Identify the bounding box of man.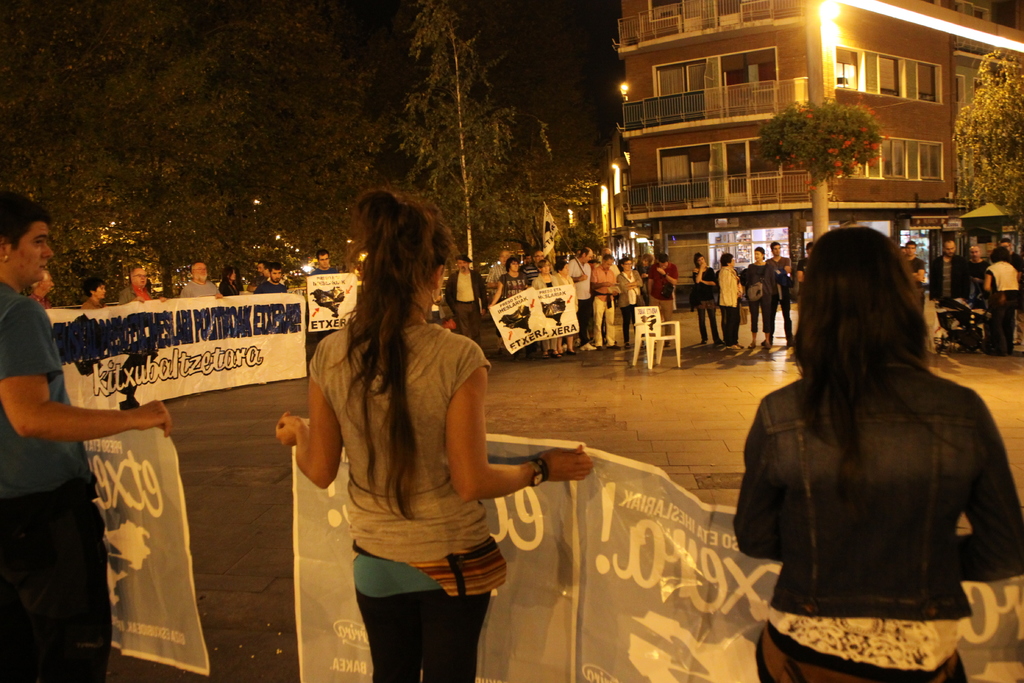
region(22, 273, 54, 309).
